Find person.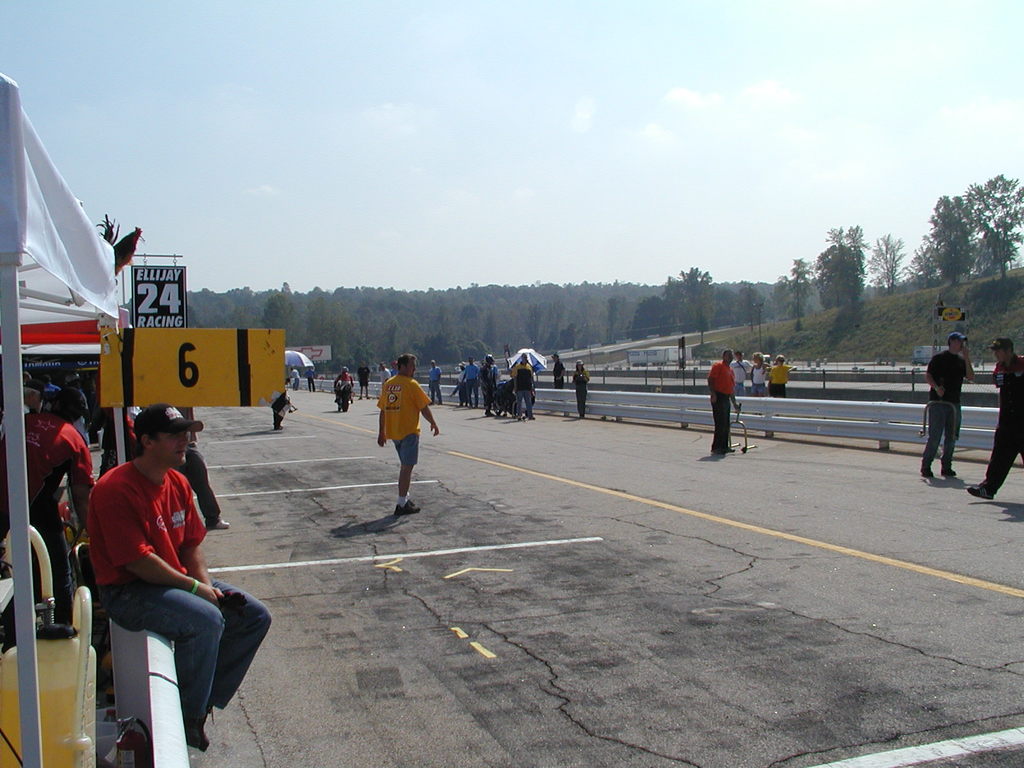
bbox=(337, 367, 360, 399).
